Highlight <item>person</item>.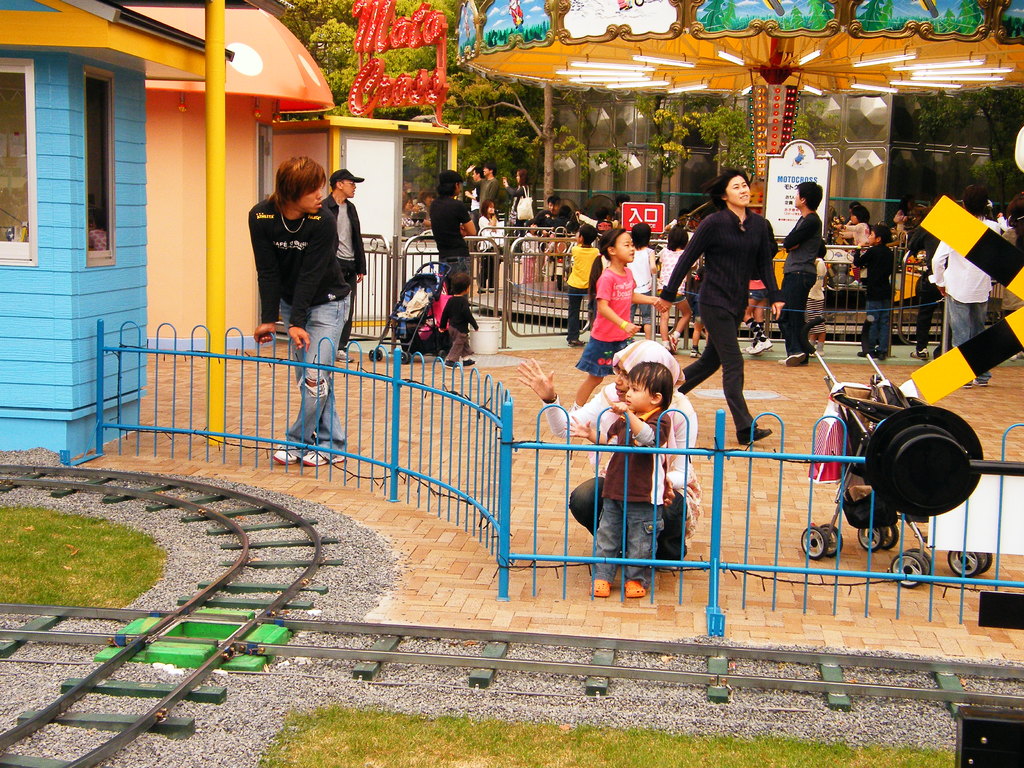
Highlighted region: [655, 218, 698, 351].
